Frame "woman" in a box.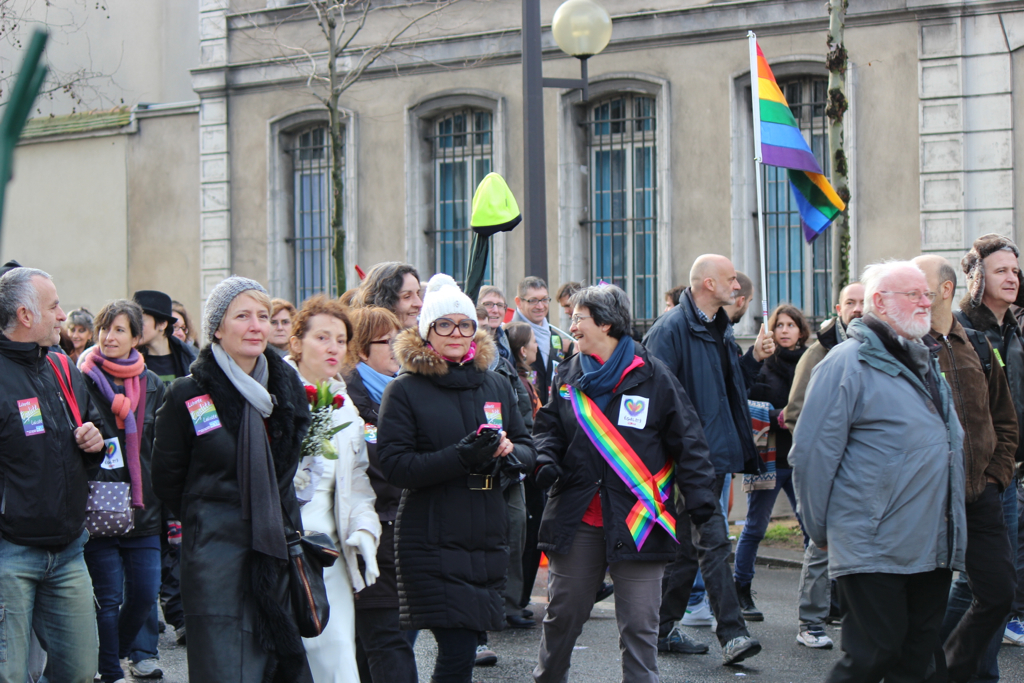
bbox=(370, 272, 537, 682).
